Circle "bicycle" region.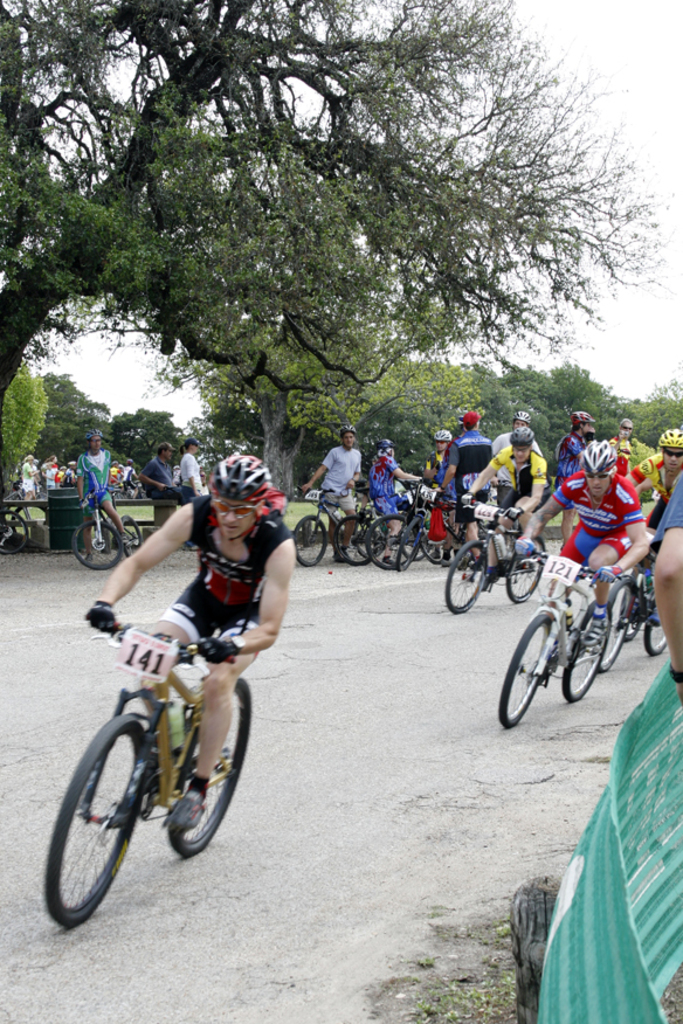
Region: [left=69, top=489, right=143, bottom=569].
